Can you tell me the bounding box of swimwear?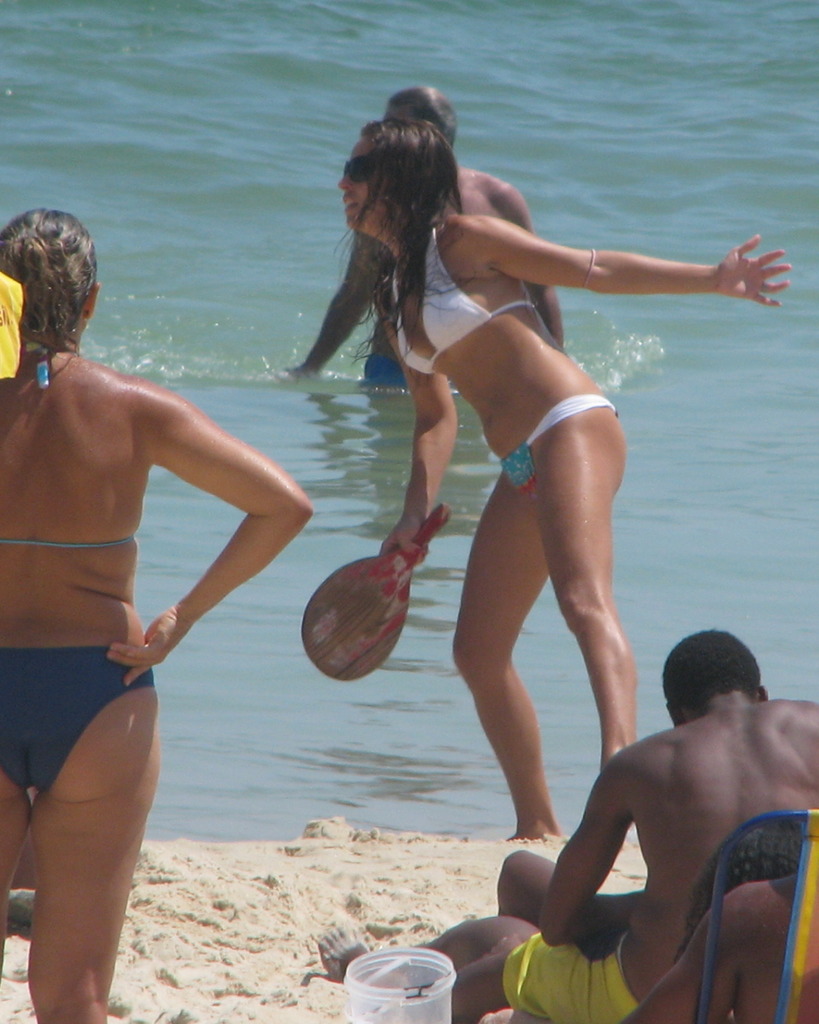
501 391 620 495.
